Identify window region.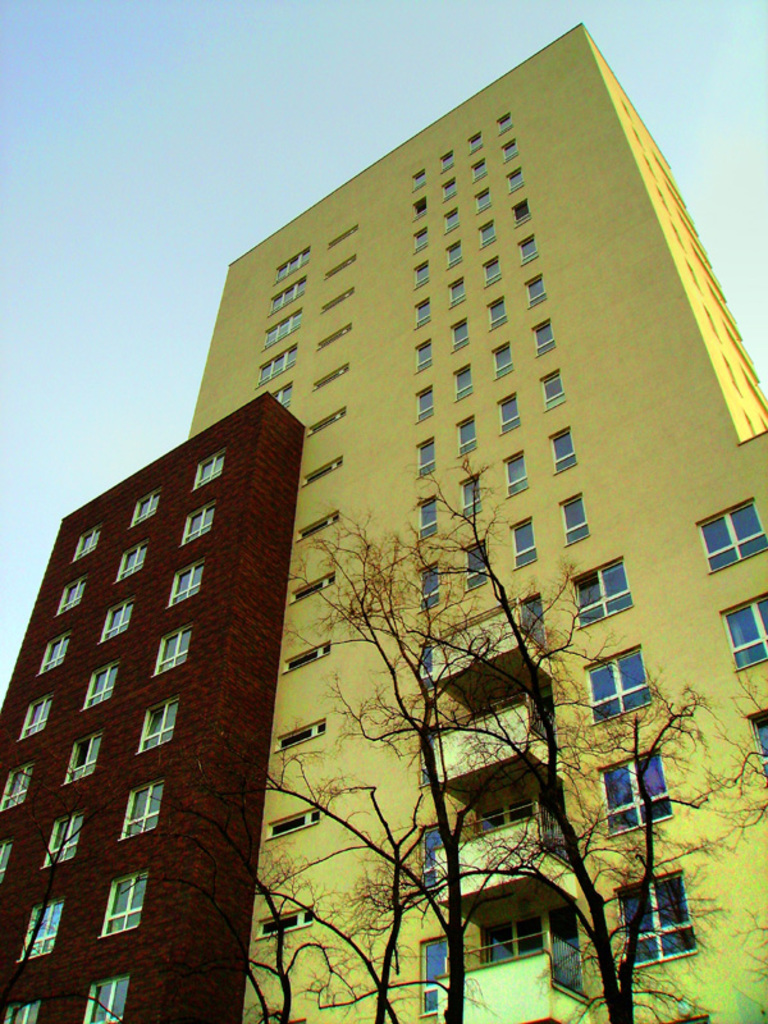
Region: locate(36, 632, 72, 677).
